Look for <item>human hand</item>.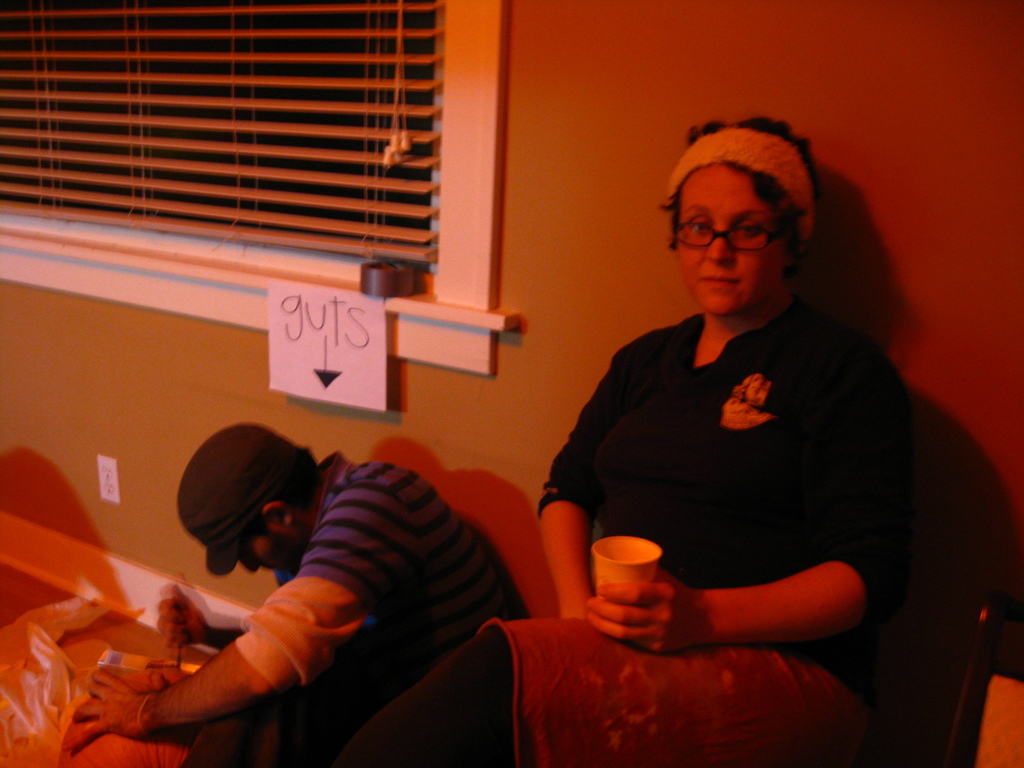
Found: 58, 667, 170, 755.
